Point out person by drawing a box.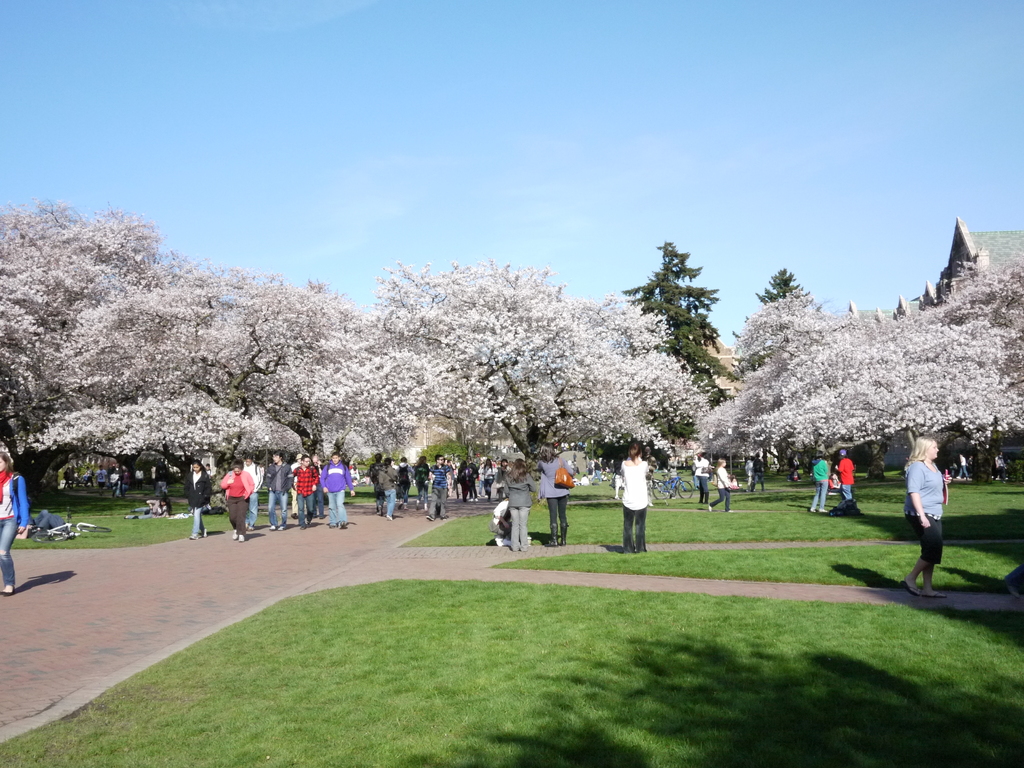
bbox(616, 442, 646, 553).
